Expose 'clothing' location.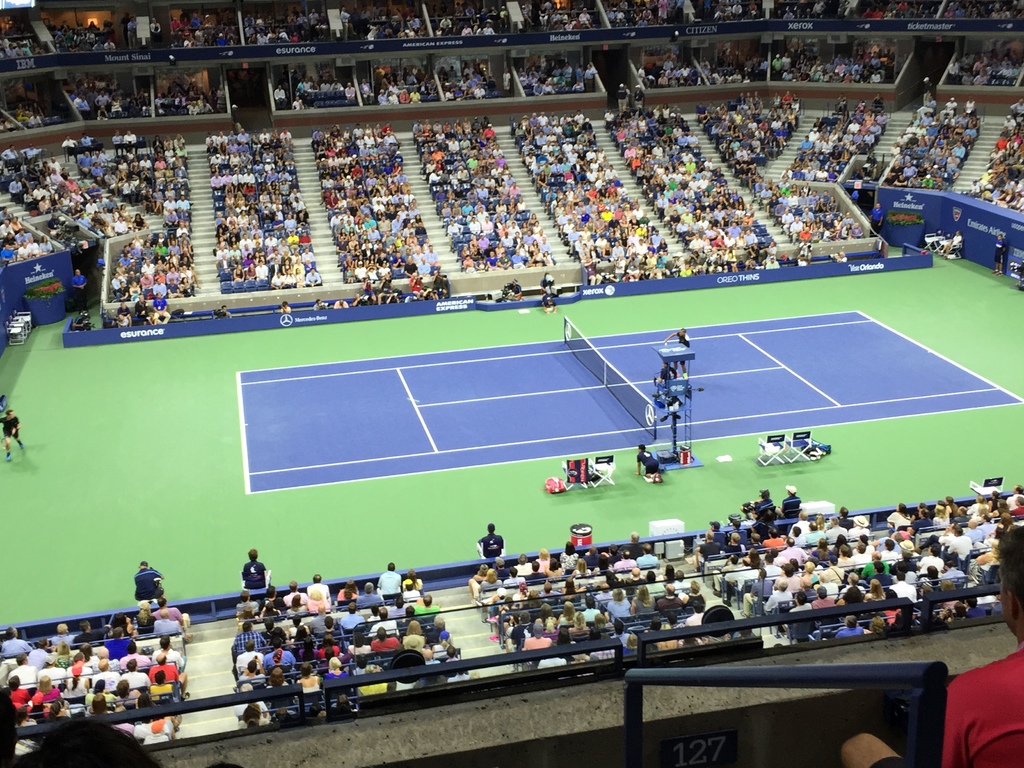
Exposed at 135/568/160/599.
